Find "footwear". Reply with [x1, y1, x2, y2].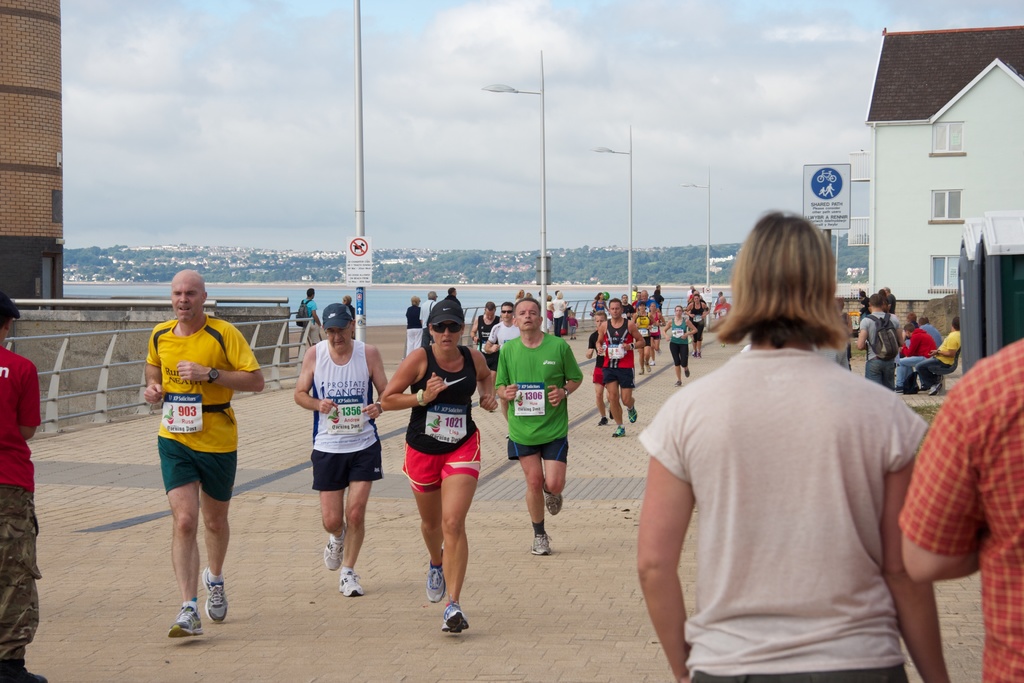
[0, 658, 51, 682].
